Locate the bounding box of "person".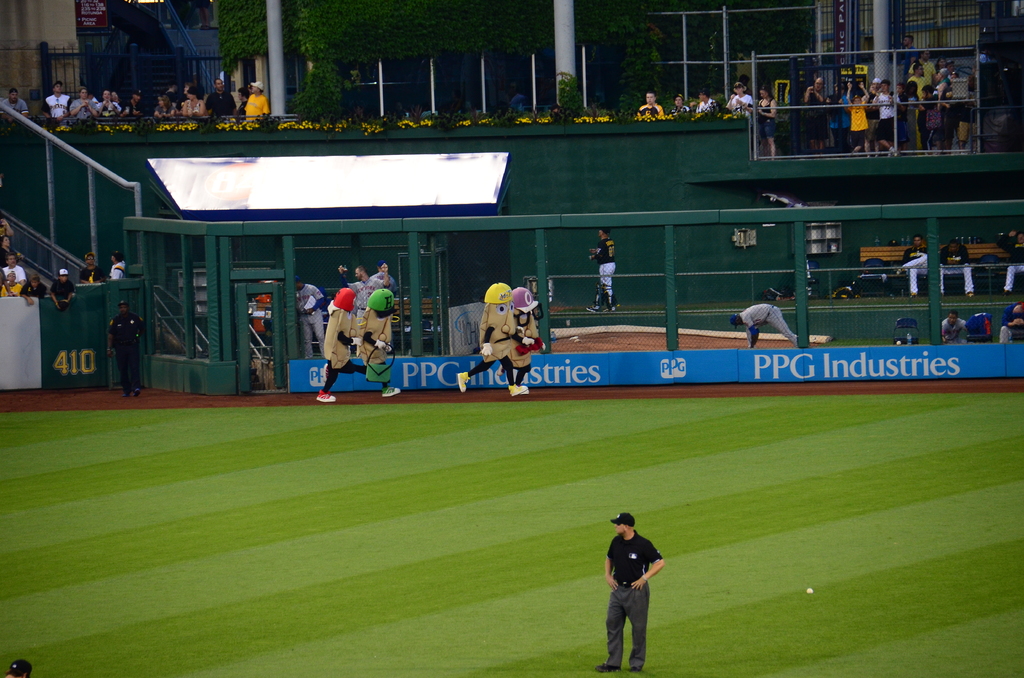
Bounding box: (728,81,756,117).
